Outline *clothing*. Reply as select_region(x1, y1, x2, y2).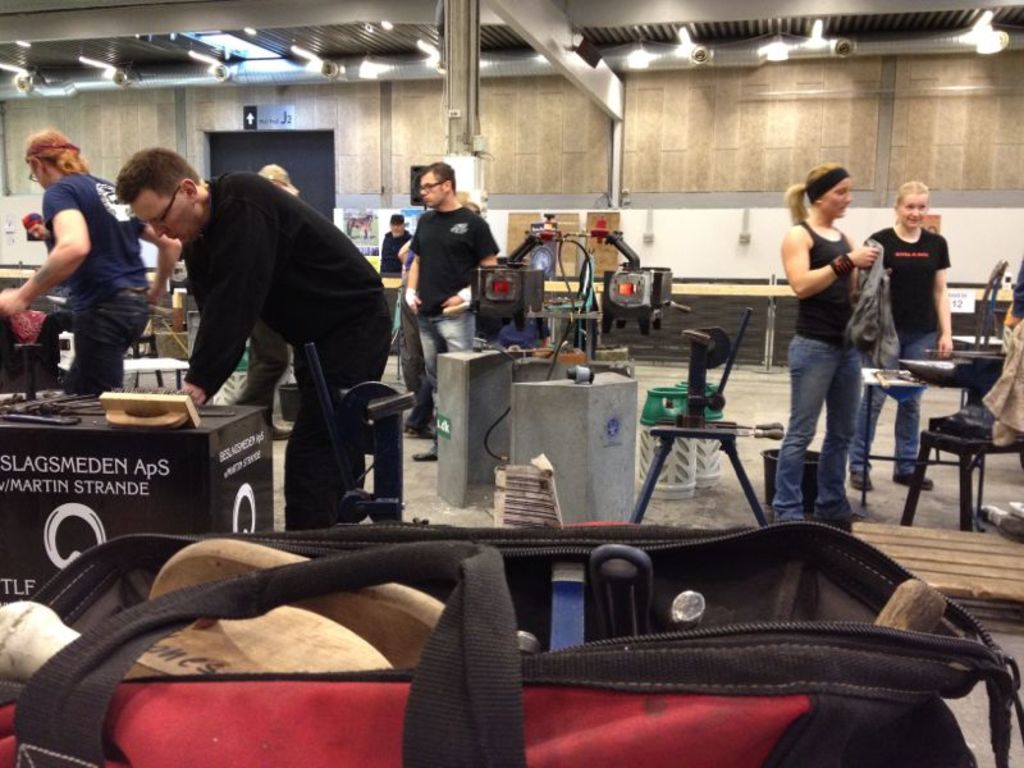
select_region(883, 338, 937, 494).
